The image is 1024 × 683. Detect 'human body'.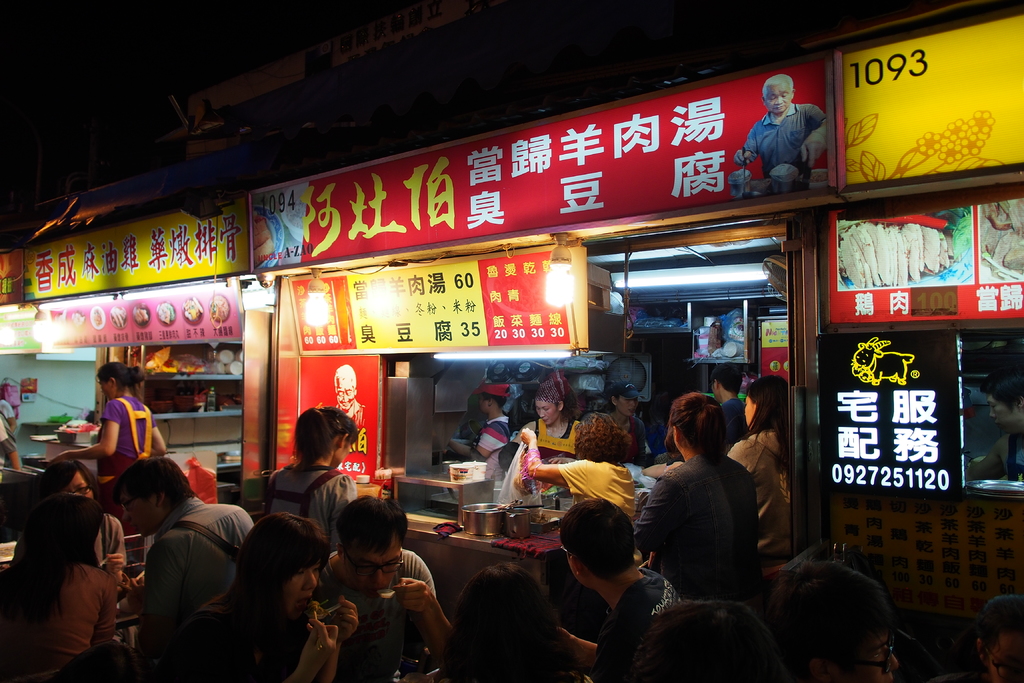
Detection: <bbox>1, 494, 124, 680</bbox>.
